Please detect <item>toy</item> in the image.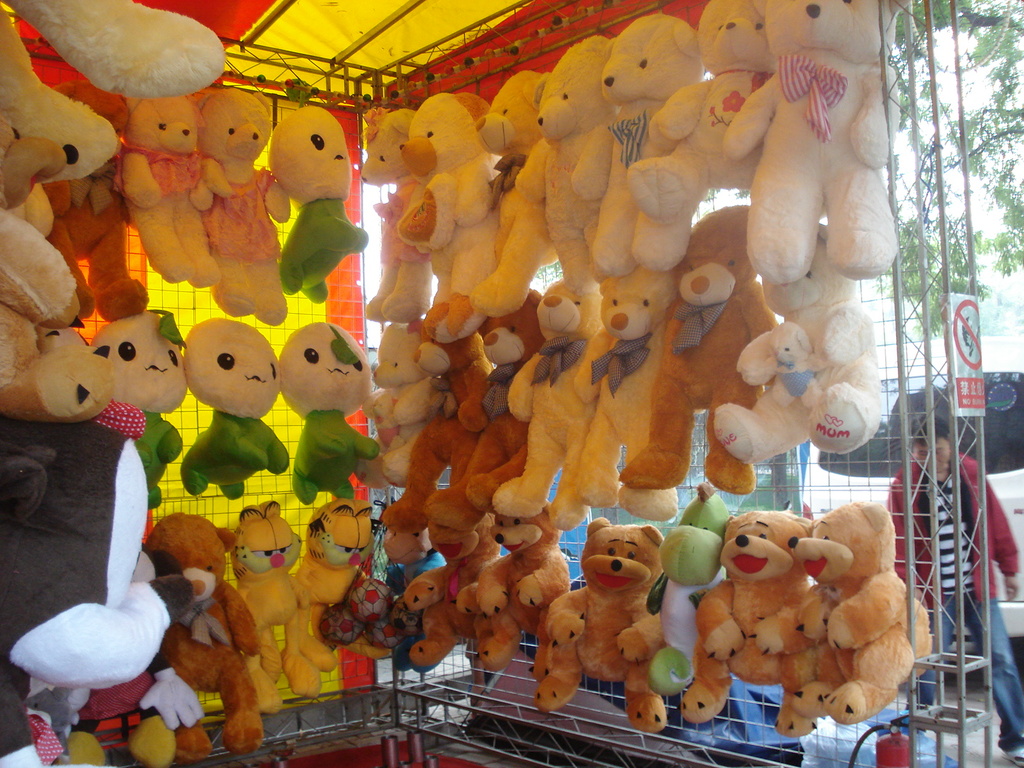
(790, 492, 933, 732).
